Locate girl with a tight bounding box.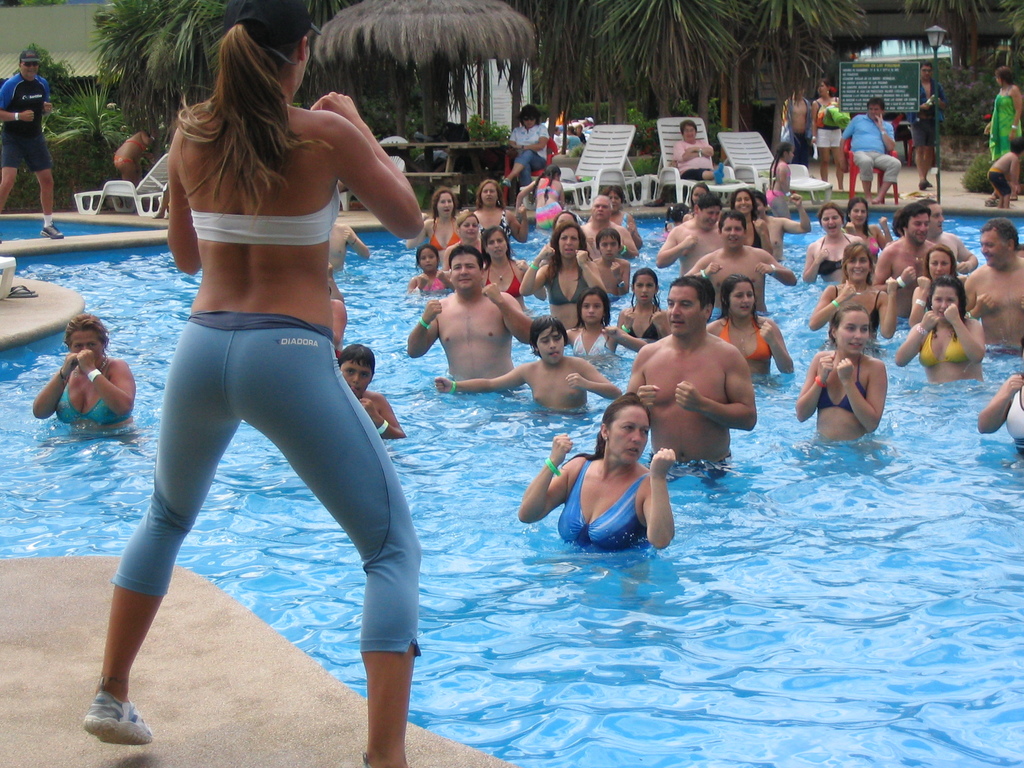
l=515, t=167, r=563, b=228.
